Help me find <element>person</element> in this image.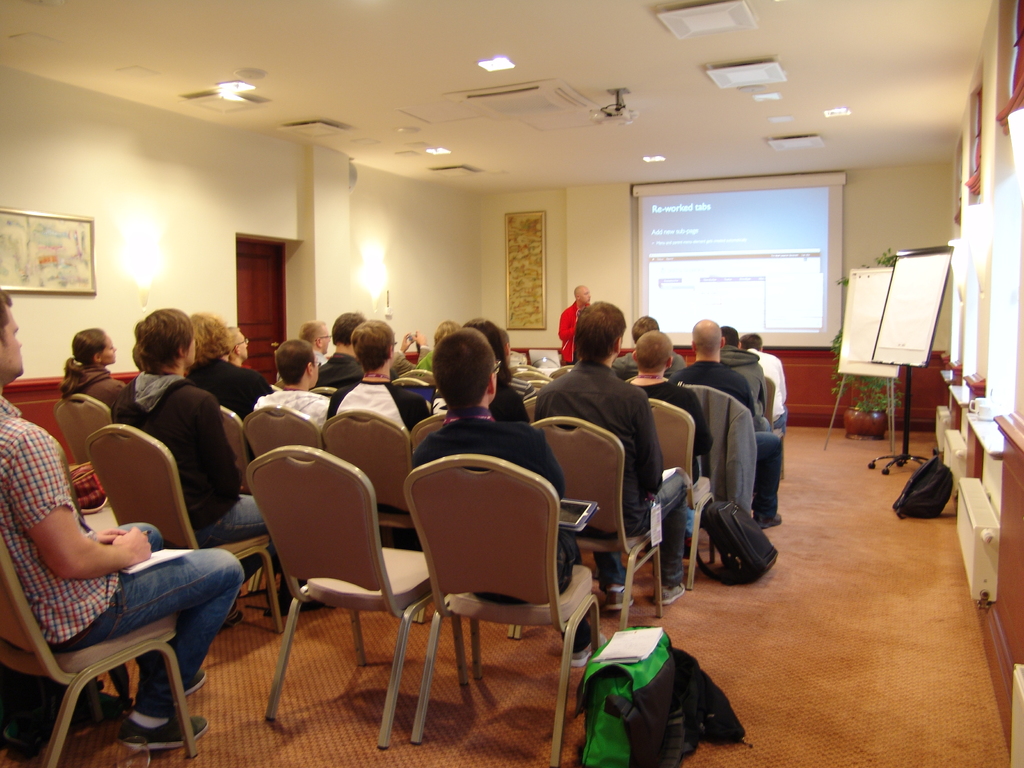
Found it: <bbox>609, 318, 689, 373</bbox>.
